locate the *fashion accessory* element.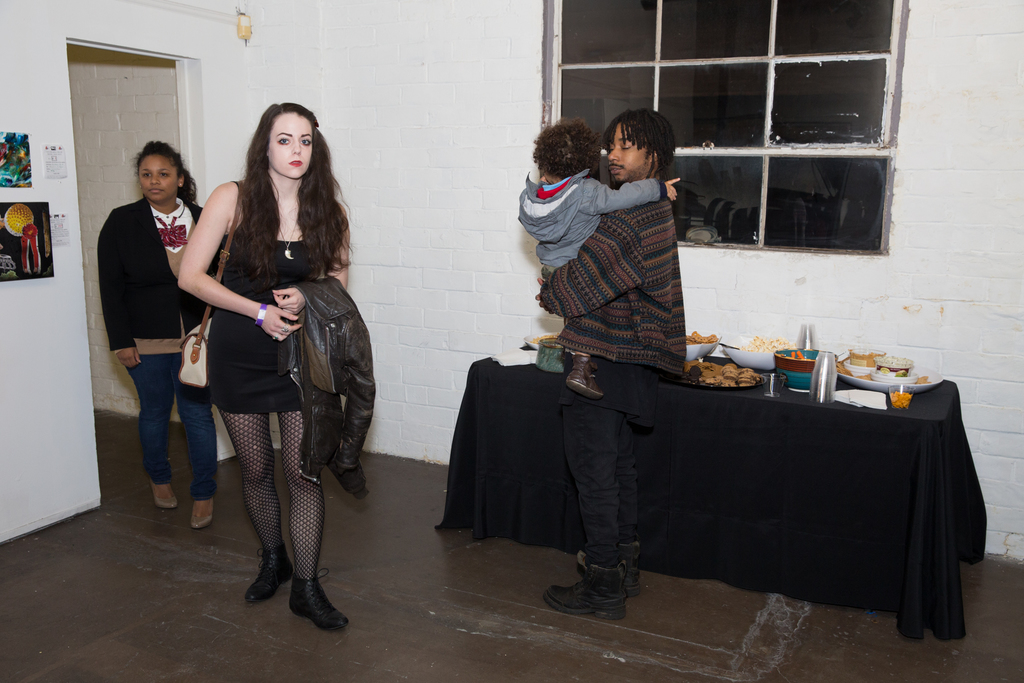
Element bbox: x1=245, y1=543, x2=291, y2=603.
